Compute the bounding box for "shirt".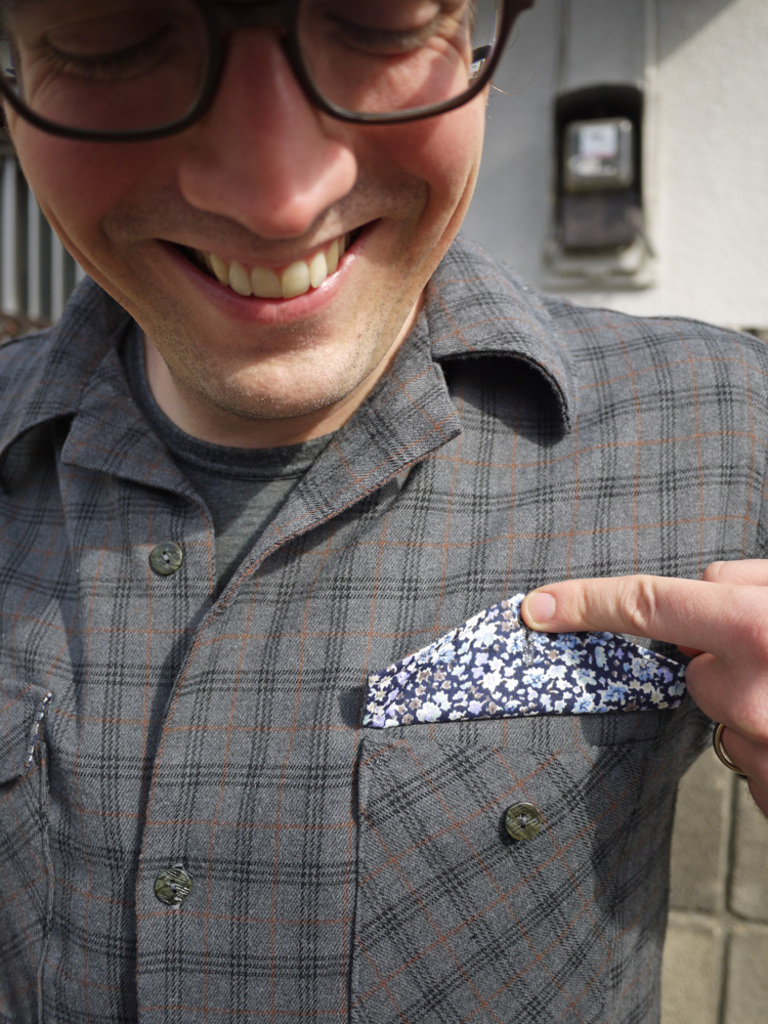
bbox=[0, 231, 765, 1023].
